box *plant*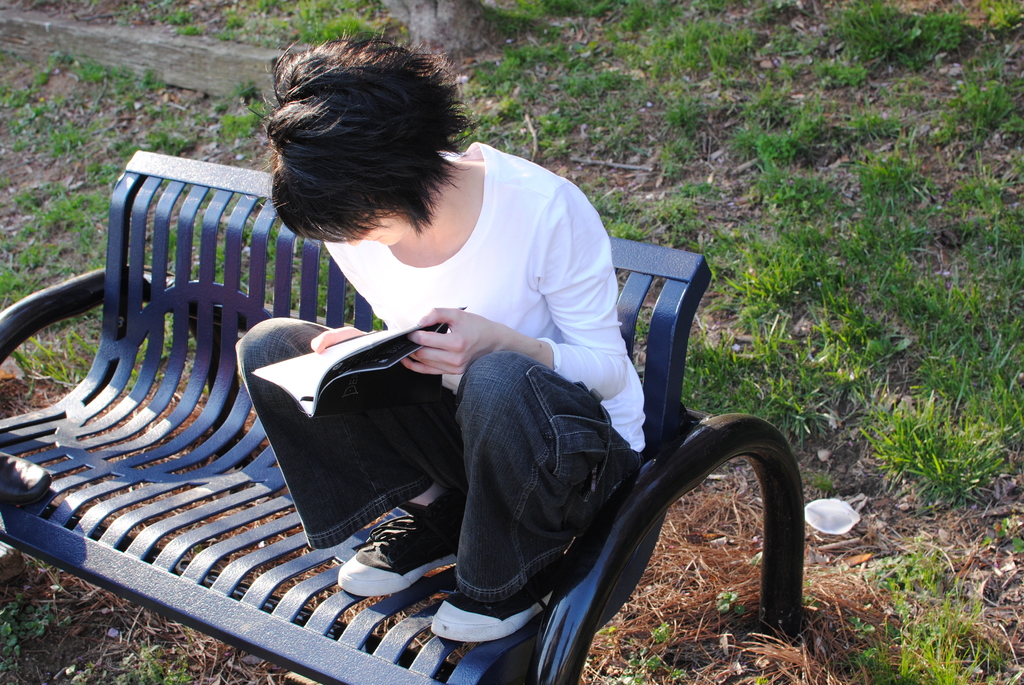
pyautogui.locateOnScreen(95, 645, 198, 684)
